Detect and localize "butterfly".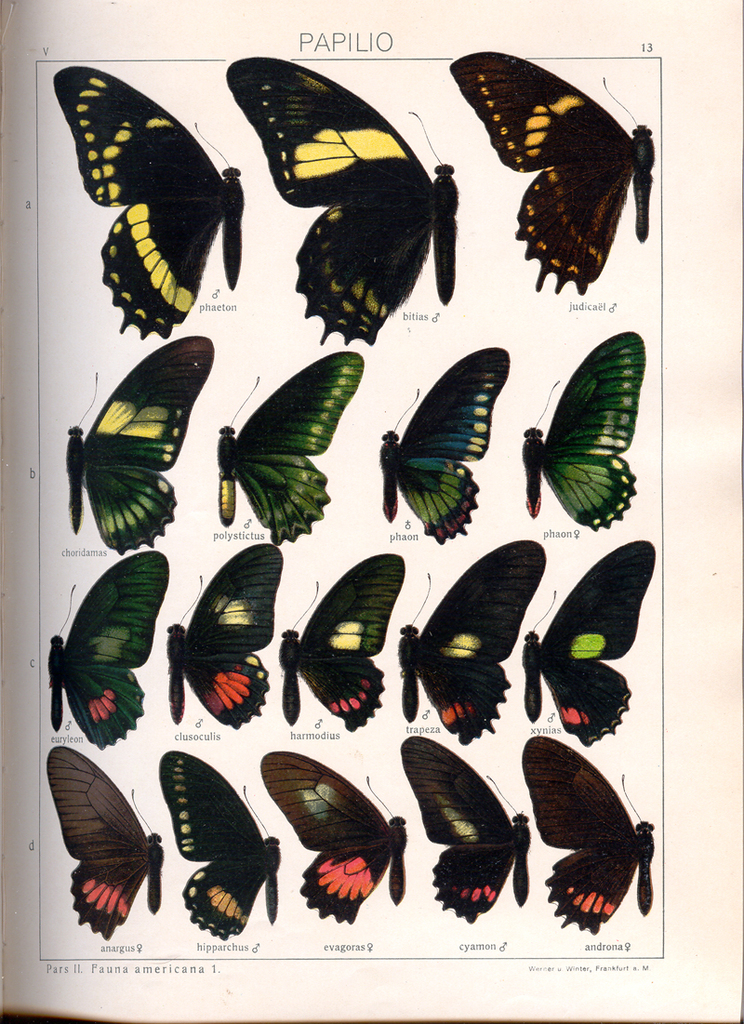
Localized at [x1=396, y1=539, x2=547, y2=745].
